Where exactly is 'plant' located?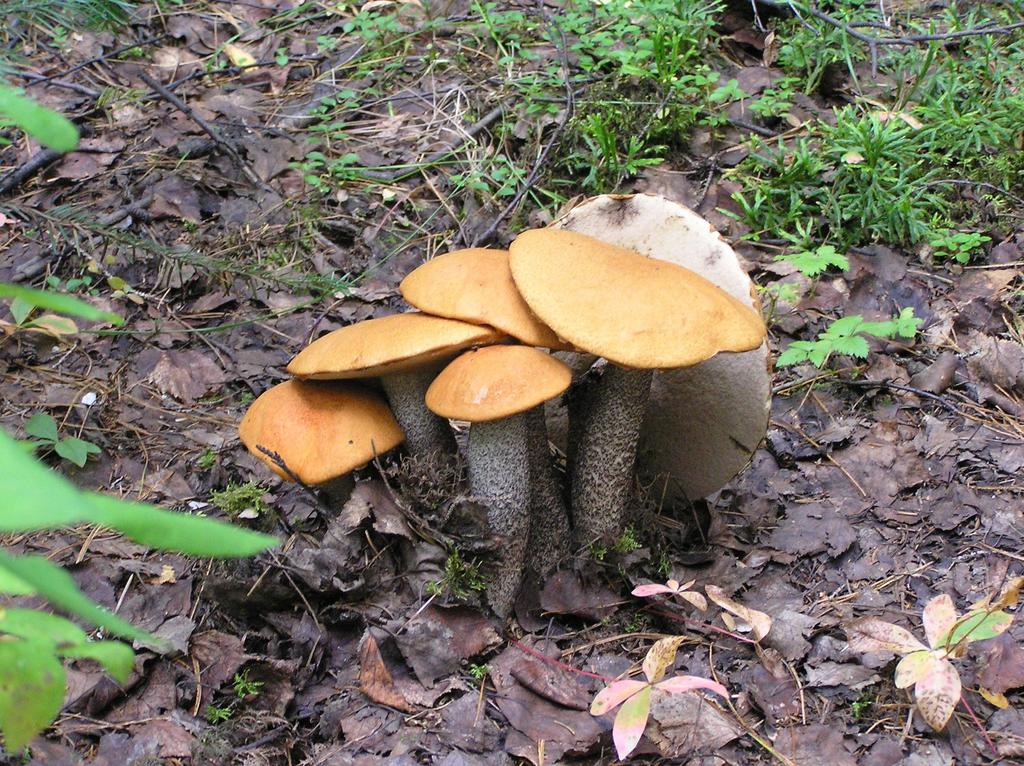
Its bounding box is [211,477,271,522].
